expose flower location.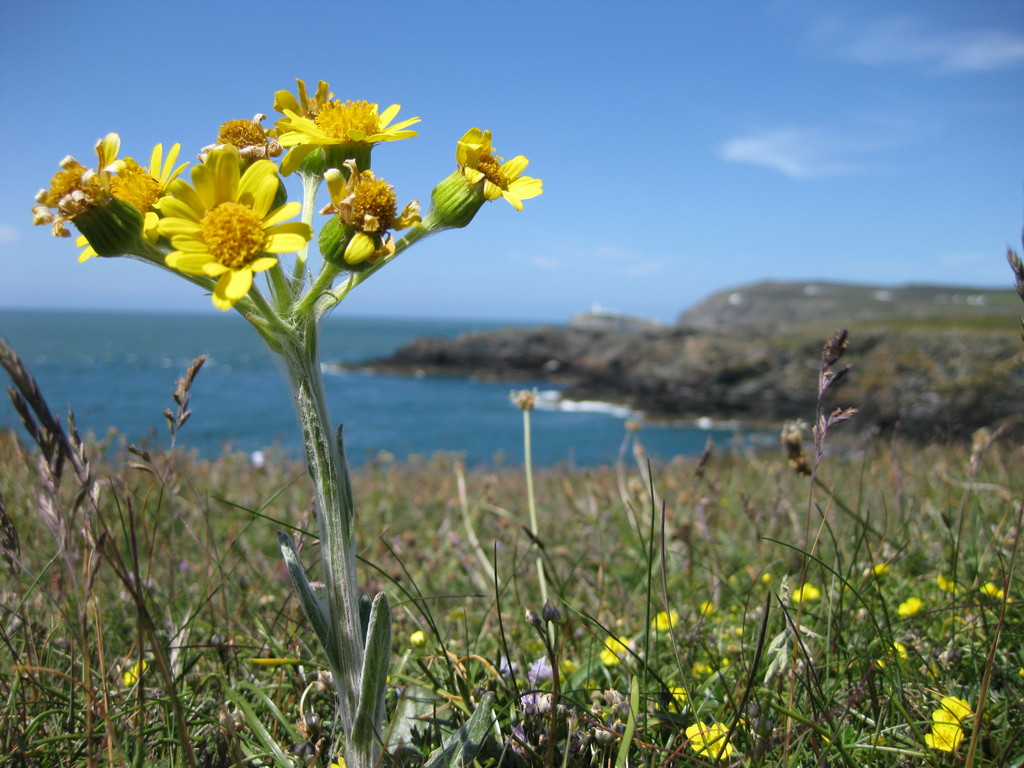
Exposed at [left=28, top=131, right=191, bottom=262].
